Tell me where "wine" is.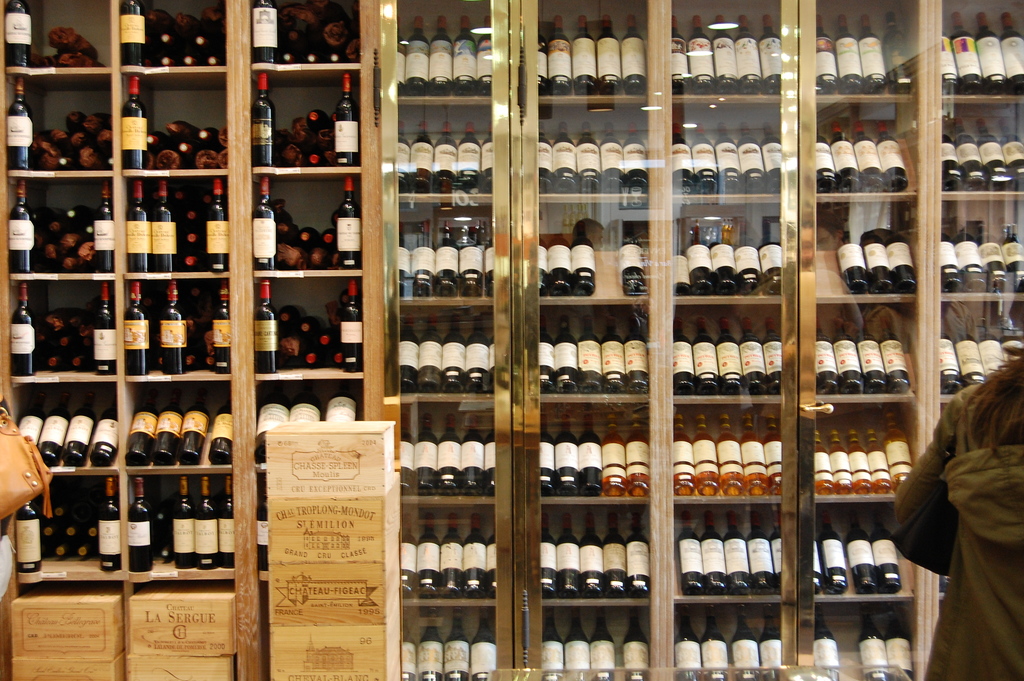
"wine" is at {"left": 255, "top": 479, "right": 268, "bottom": 571}.
